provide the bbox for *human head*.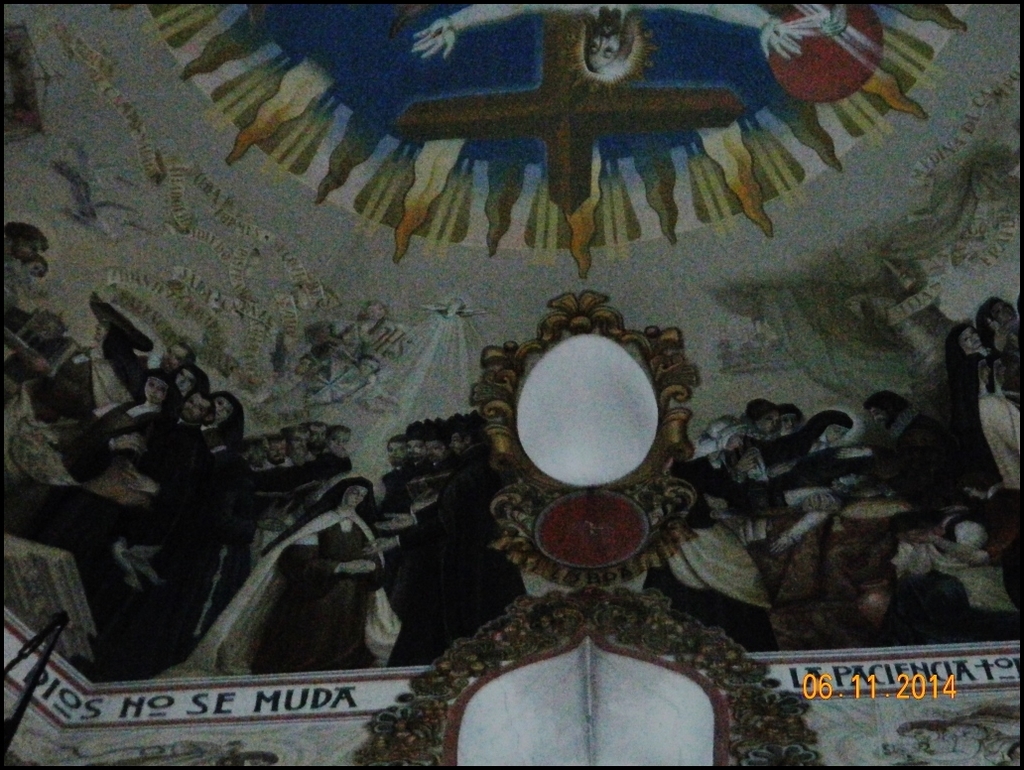
BBox(973, 295, 1015, 328).
